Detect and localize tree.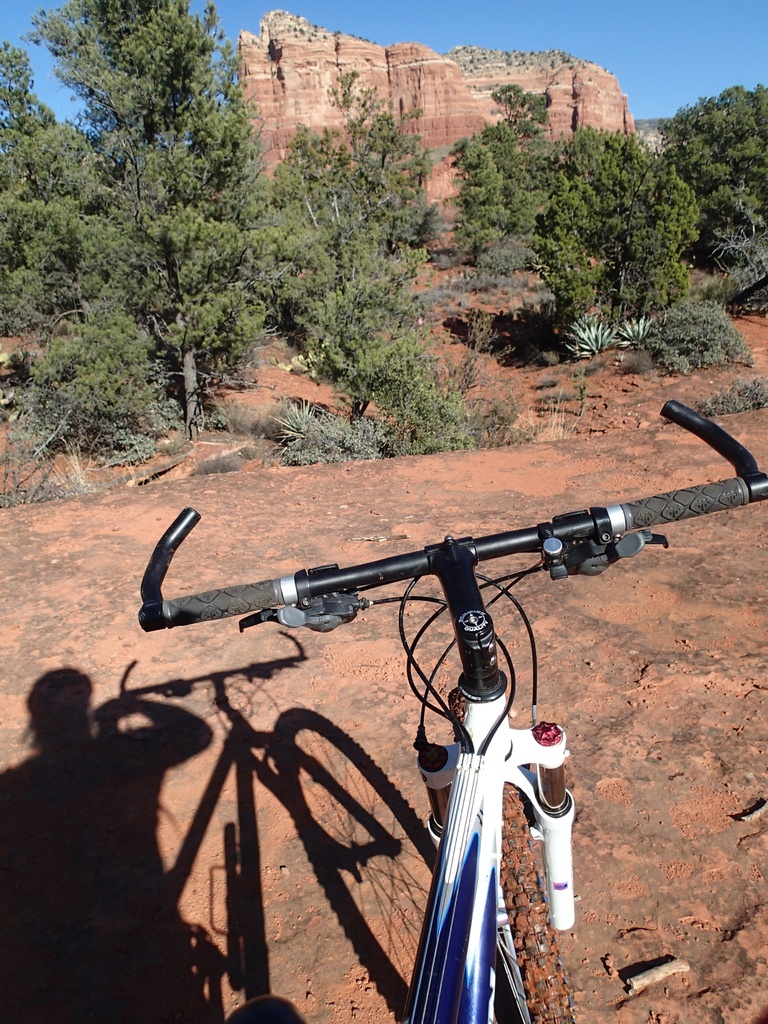
Localized at bbox=(305, 275, 481, 429).
